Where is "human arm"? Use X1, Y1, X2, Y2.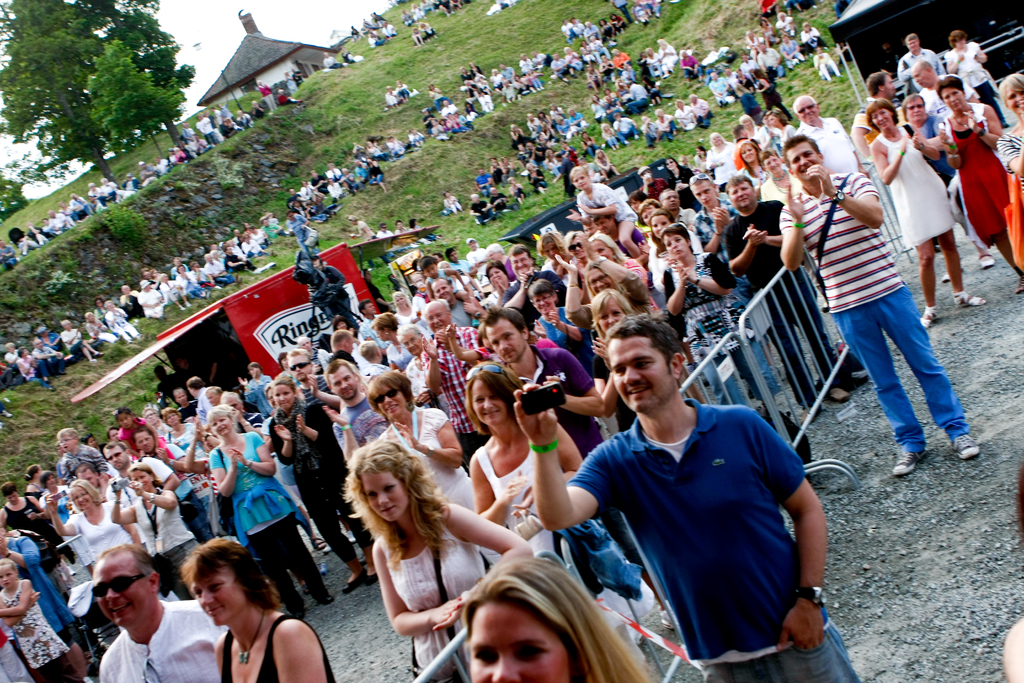
780, 185, 803, 267.
